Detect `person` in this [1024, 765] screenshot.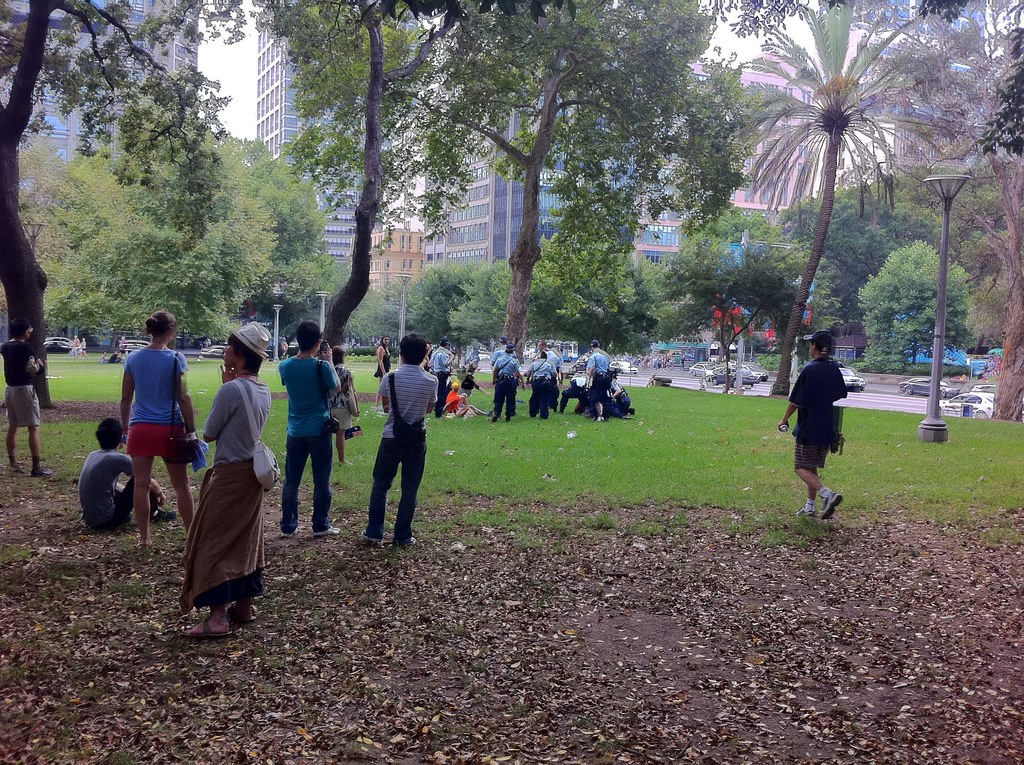
Detection: BBox(332, 342, 358, 469).
